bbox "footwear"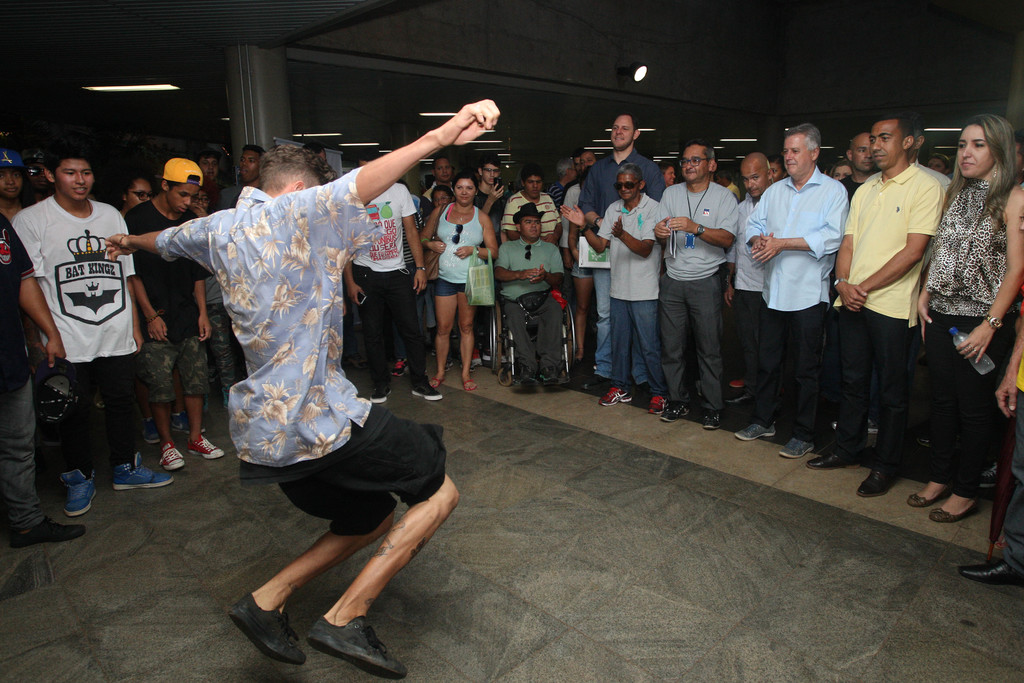
region(228, 589, 301, 680)
